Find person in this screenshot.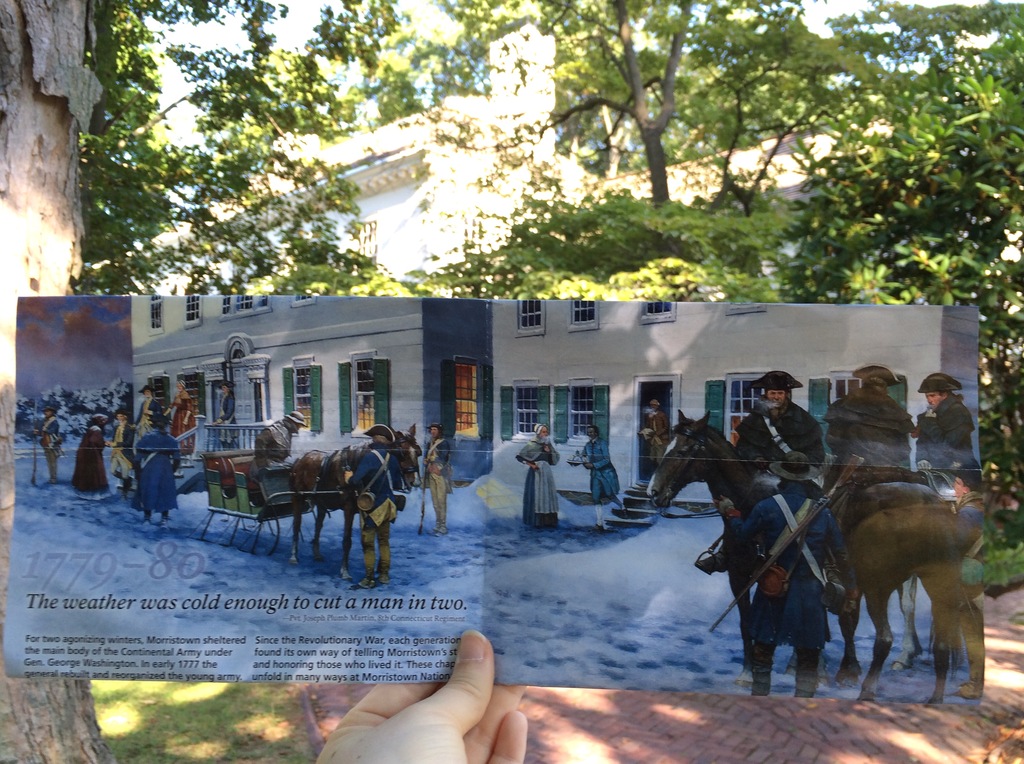
The bounding box for person is l=213, t=378, r=245, b=455.
